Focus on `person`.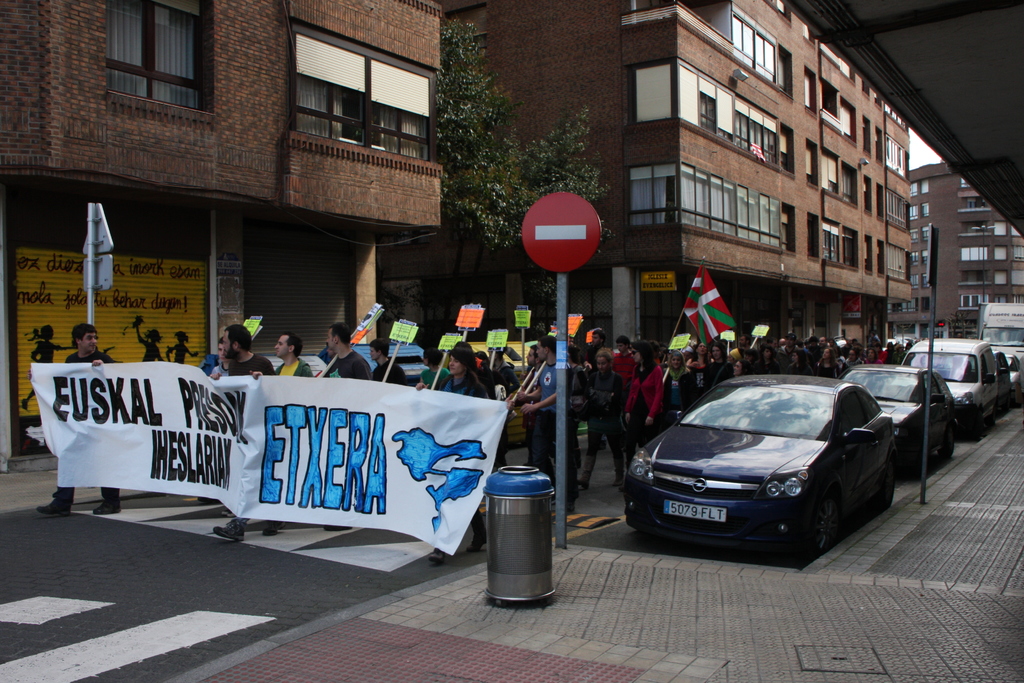
Focused at Rect(570, 342, 587, 468).
